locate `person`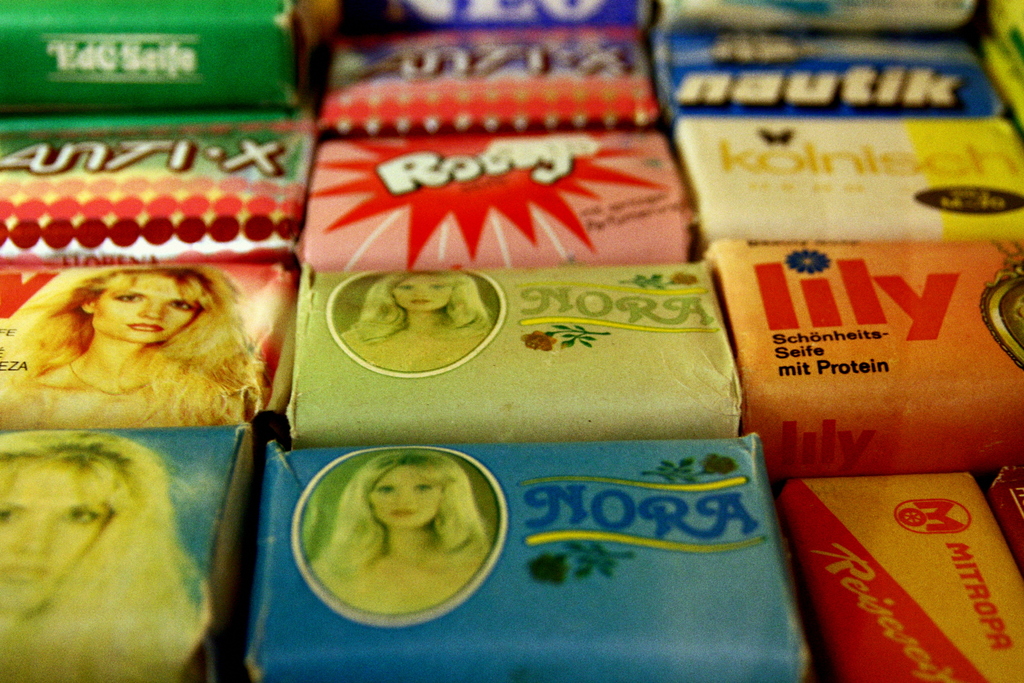
BBox(344, 263, 501, 377)
